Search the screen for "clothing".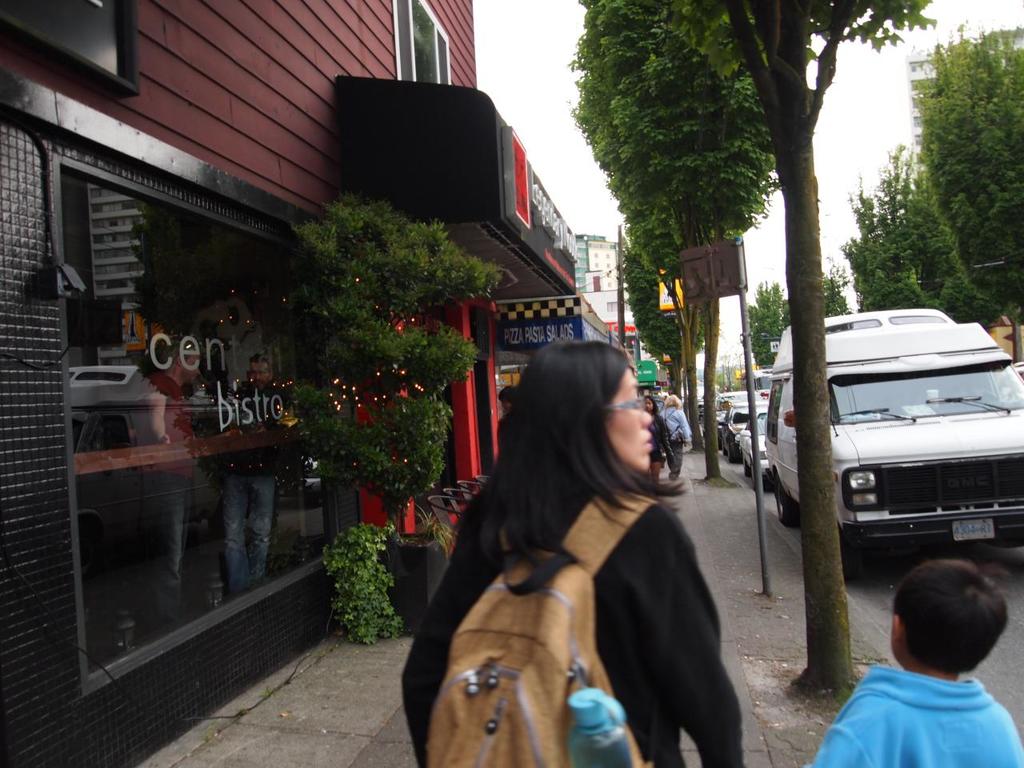
Found at 394,462,762,767.
